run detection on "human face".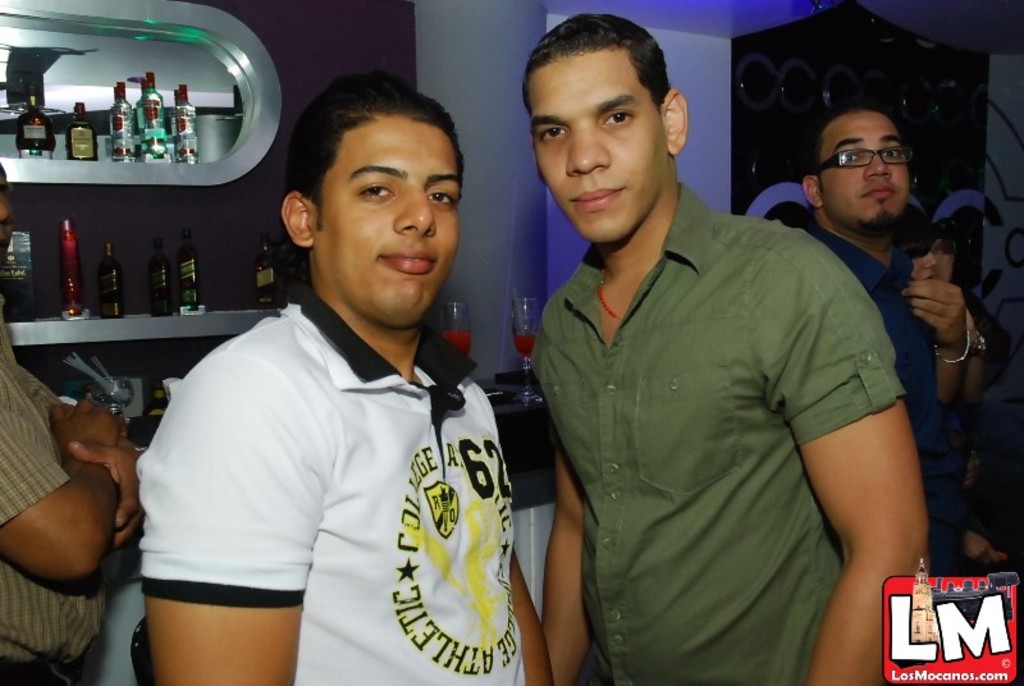
Result: x1=815, y1=110, x2=910, y2=219.
